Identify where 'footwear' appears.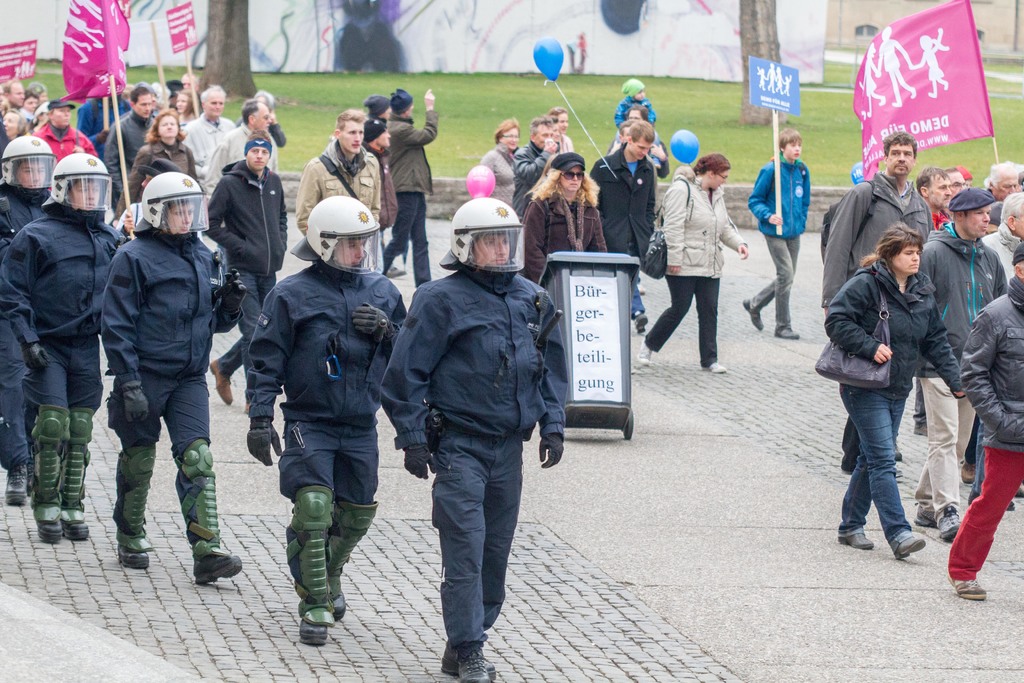
Appears at Rect(1014, 486, 1023, 498).
